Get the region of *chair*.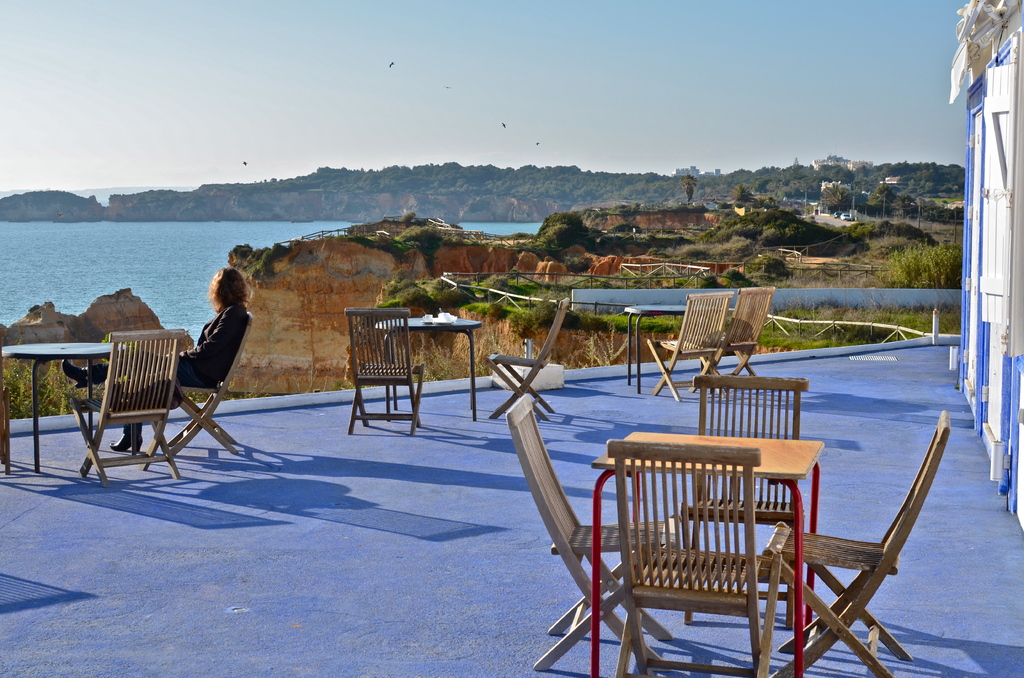
488/296/568/419.
